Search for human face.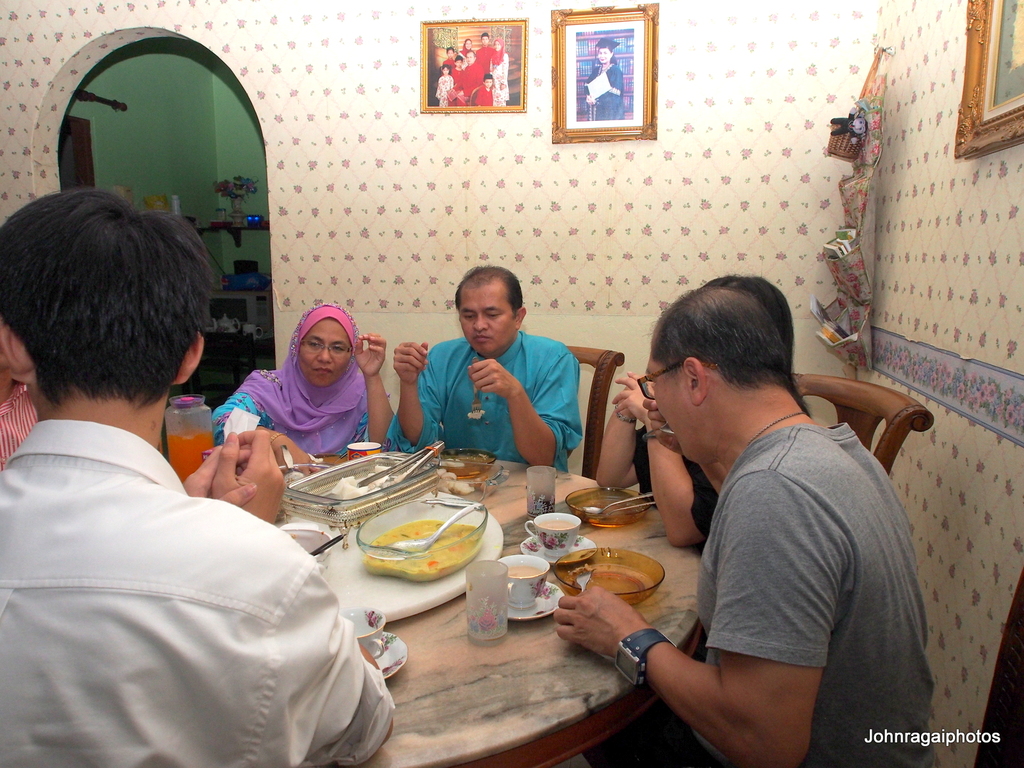
Found at left=436, top=31, right=504, bottom=84.
